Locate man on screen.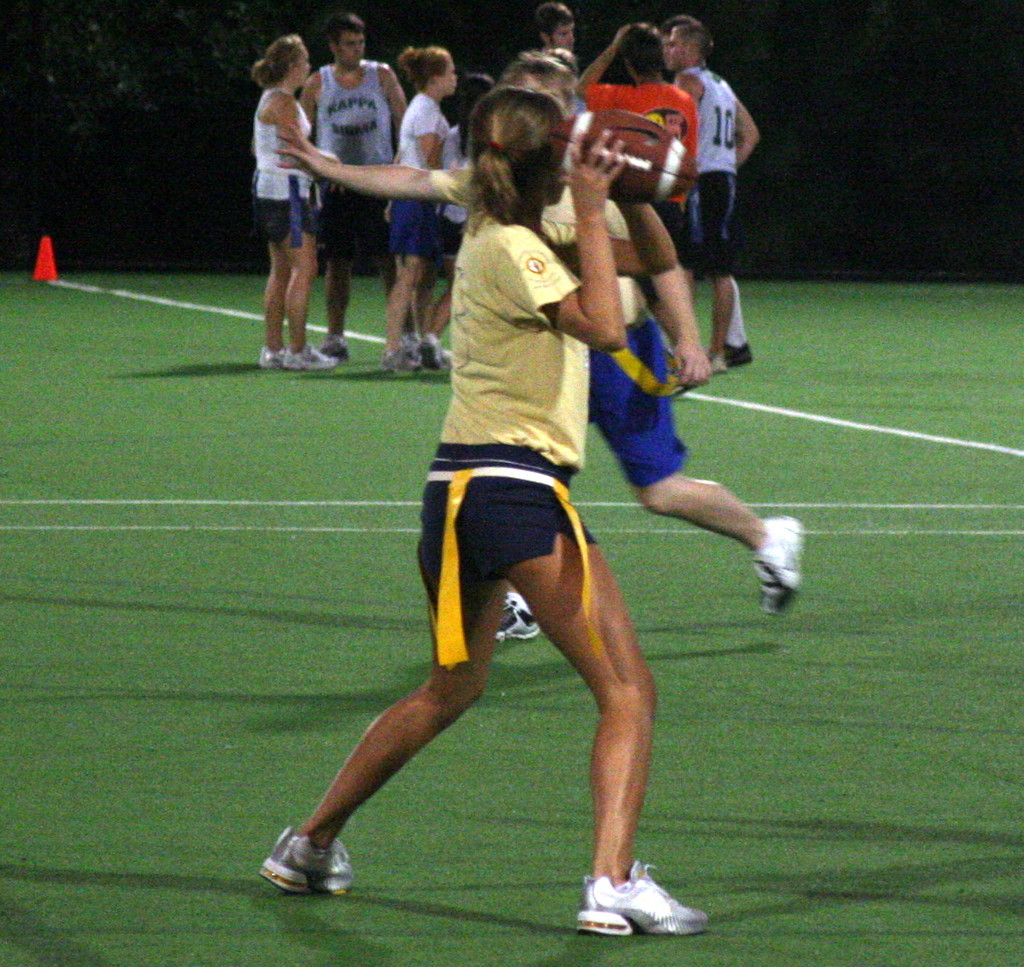
On screen at Rect(577, 22, 695, 280).
